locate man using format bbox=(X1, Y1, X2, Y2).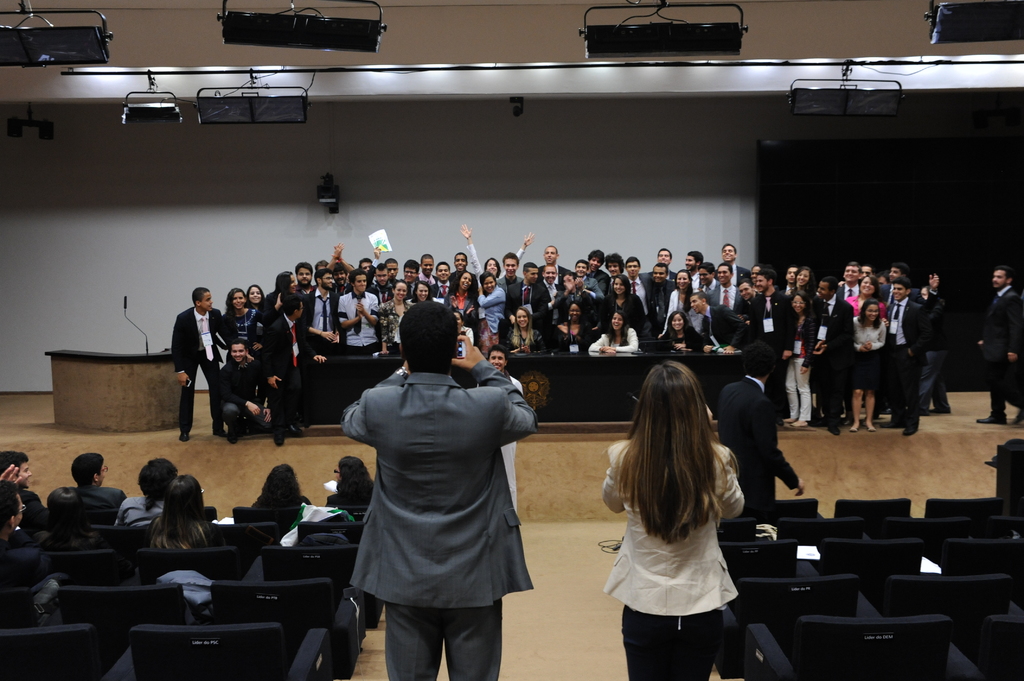
bbox=(908, 269, 950, 415).
